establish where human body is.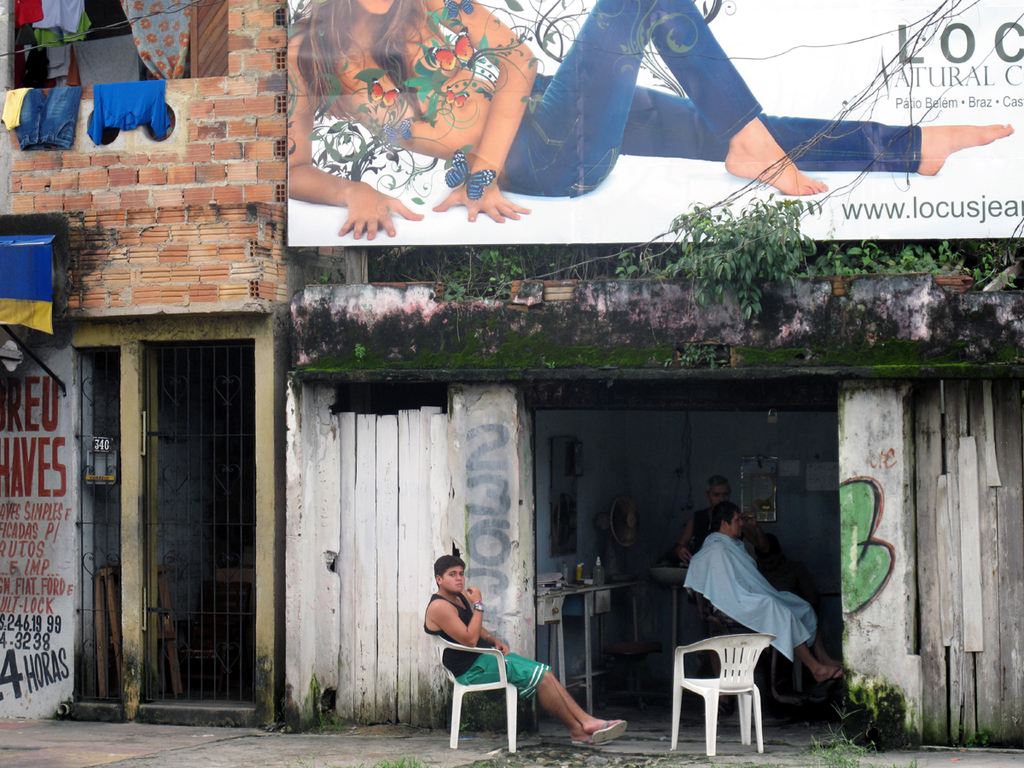
Established at l=693, t=532, r=844, b=687.
